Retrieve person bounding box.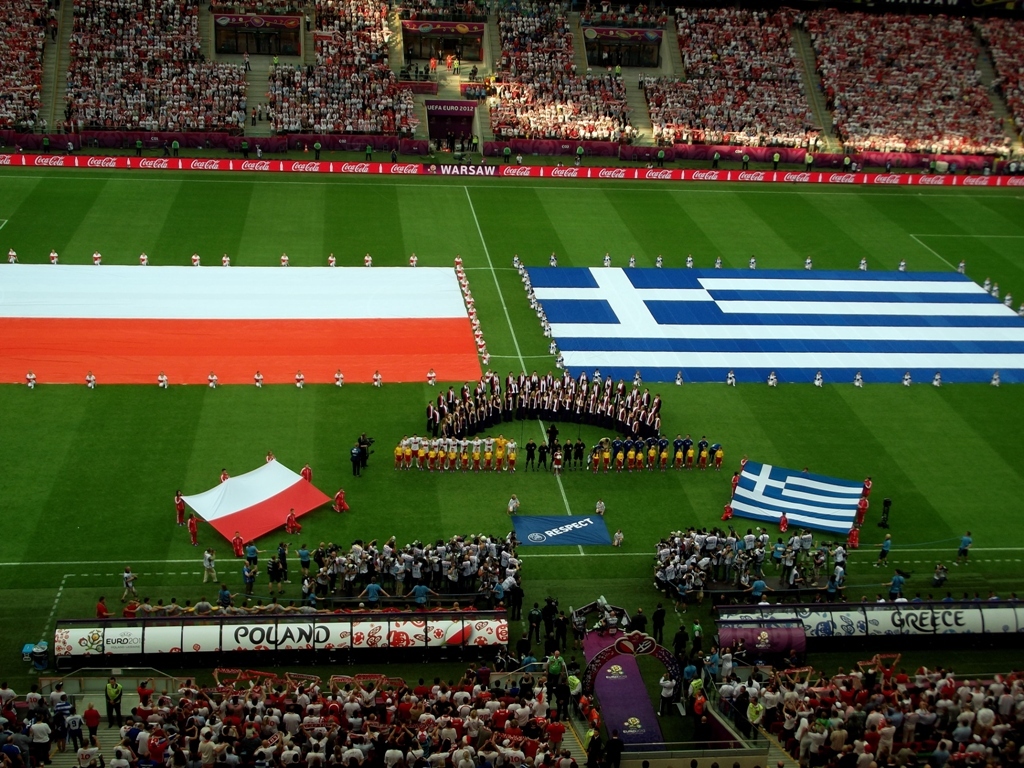
Bounding box: pyautogui.locateOnScreen(954, 260, 967, 274).
